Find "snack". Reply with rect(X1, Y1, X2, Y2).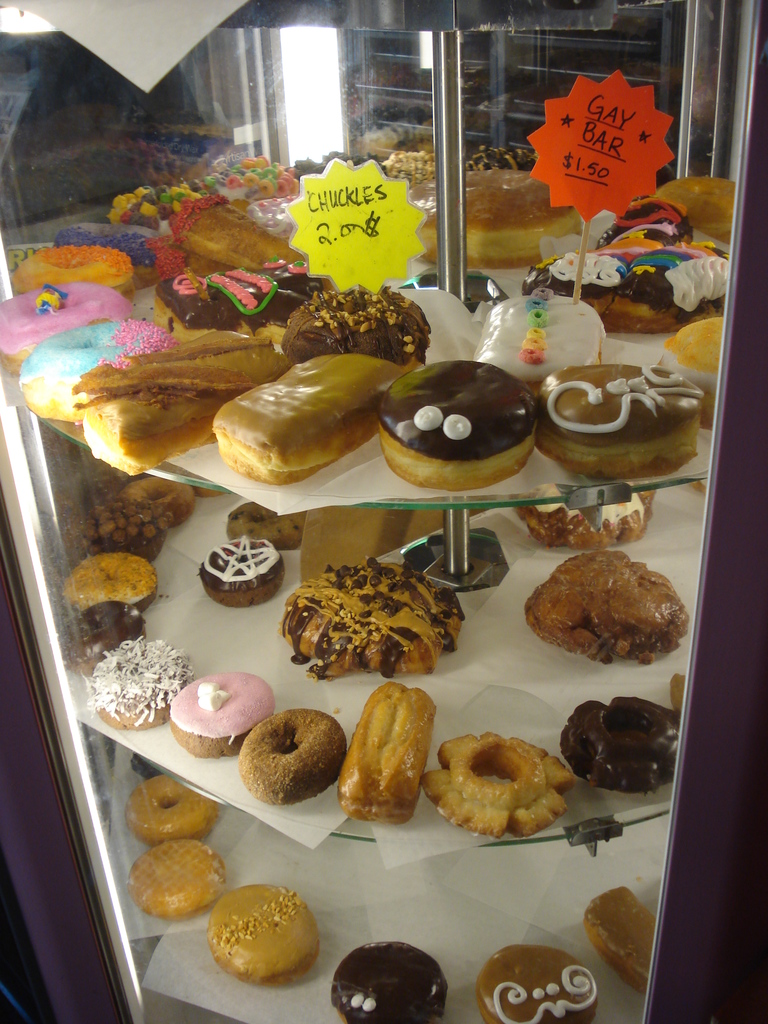
rect(341, 941, 443, 1023).
